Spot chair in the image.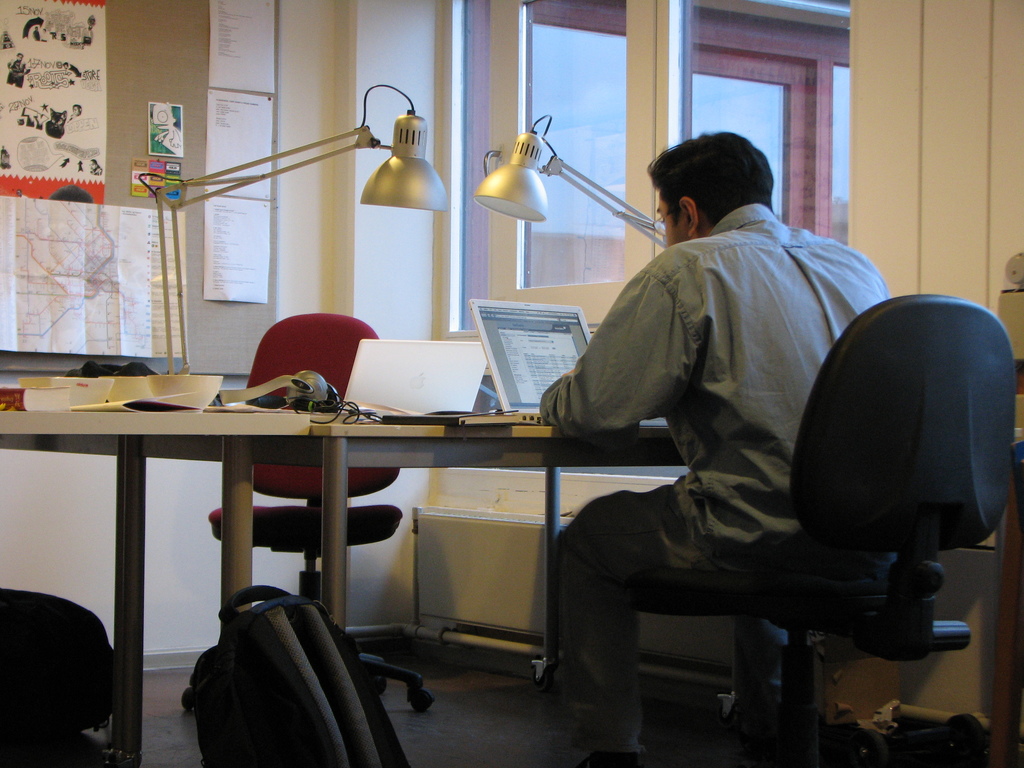
chair found at 754,270,1023,710.
